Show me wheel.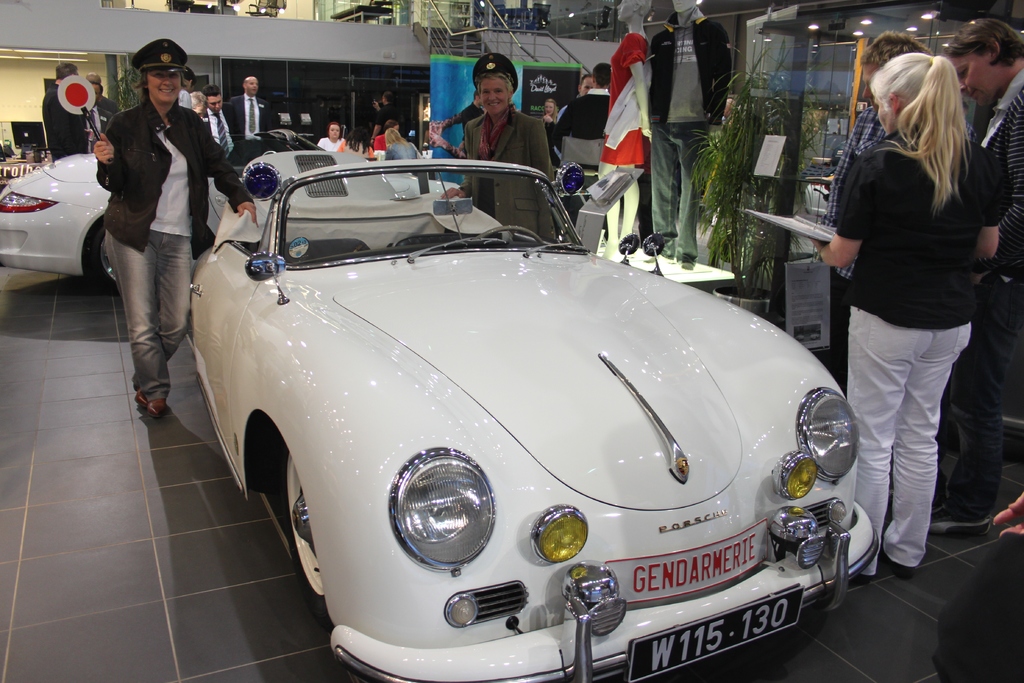
wheel is here: {"left": 270, "top": 458, "right": 322, "bottom": 606}.
